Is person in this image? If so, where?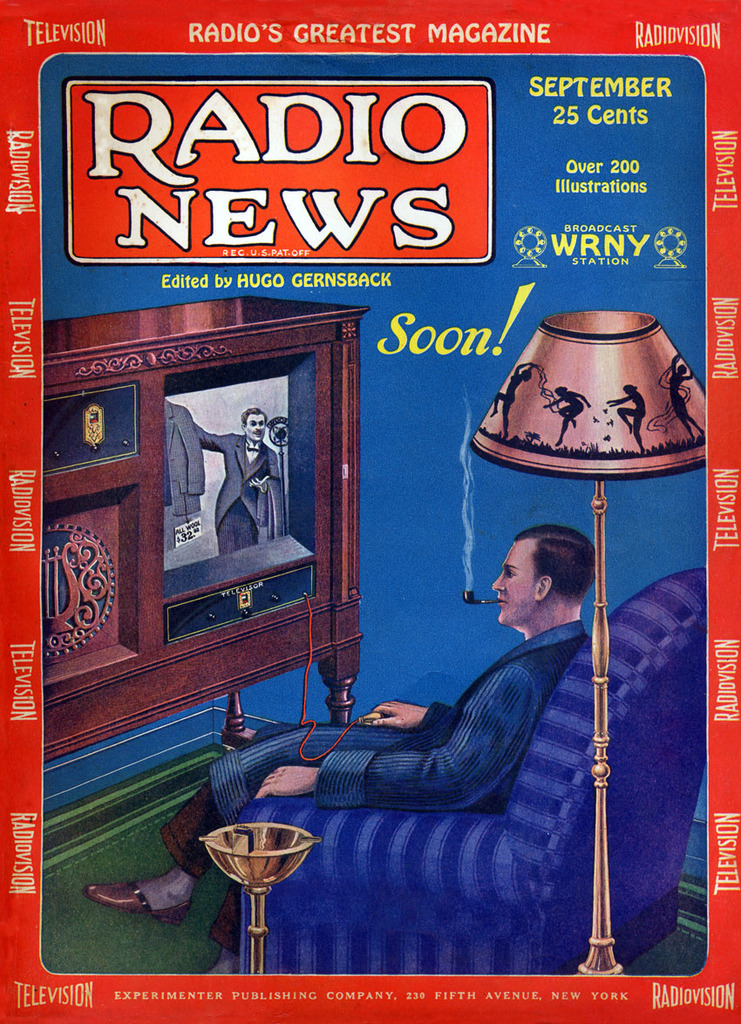
Yes, at 80,524,600,975.
